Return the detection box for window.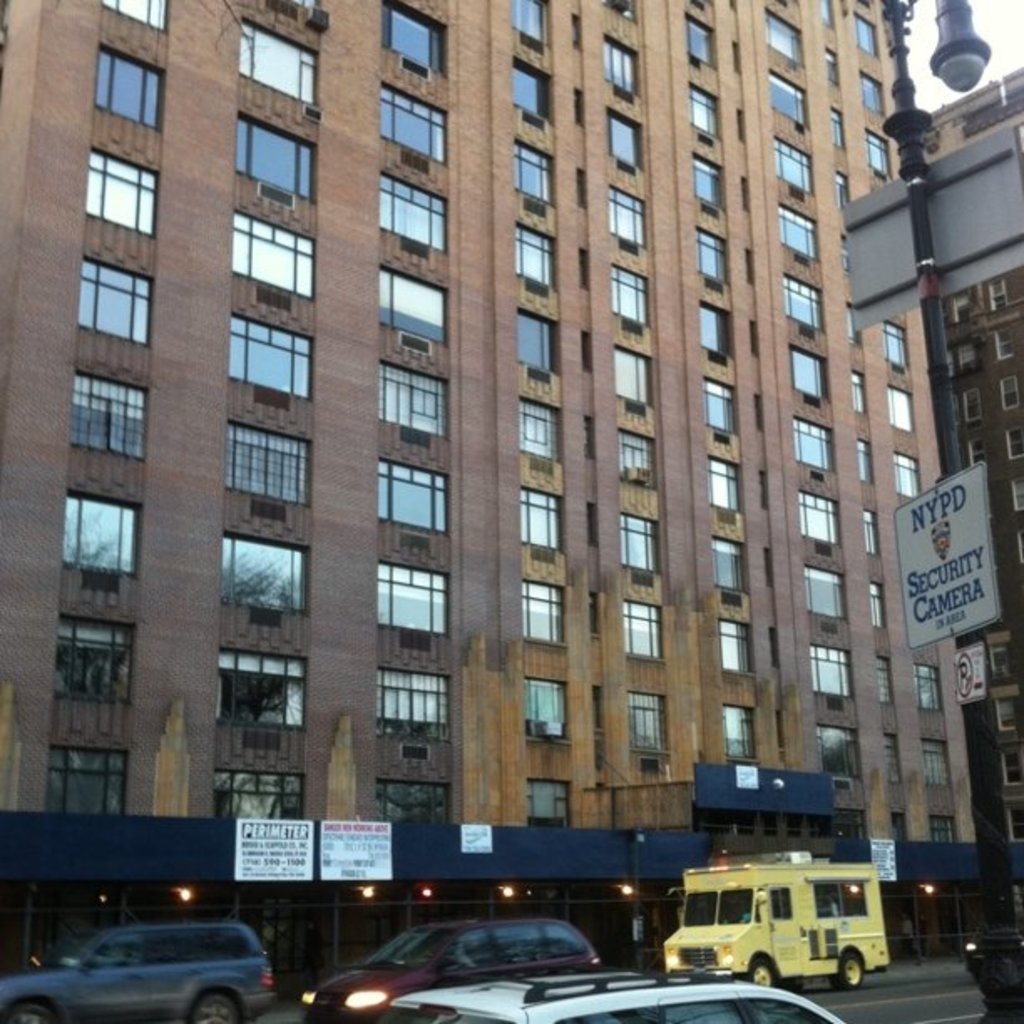
(97,0,172,40).
